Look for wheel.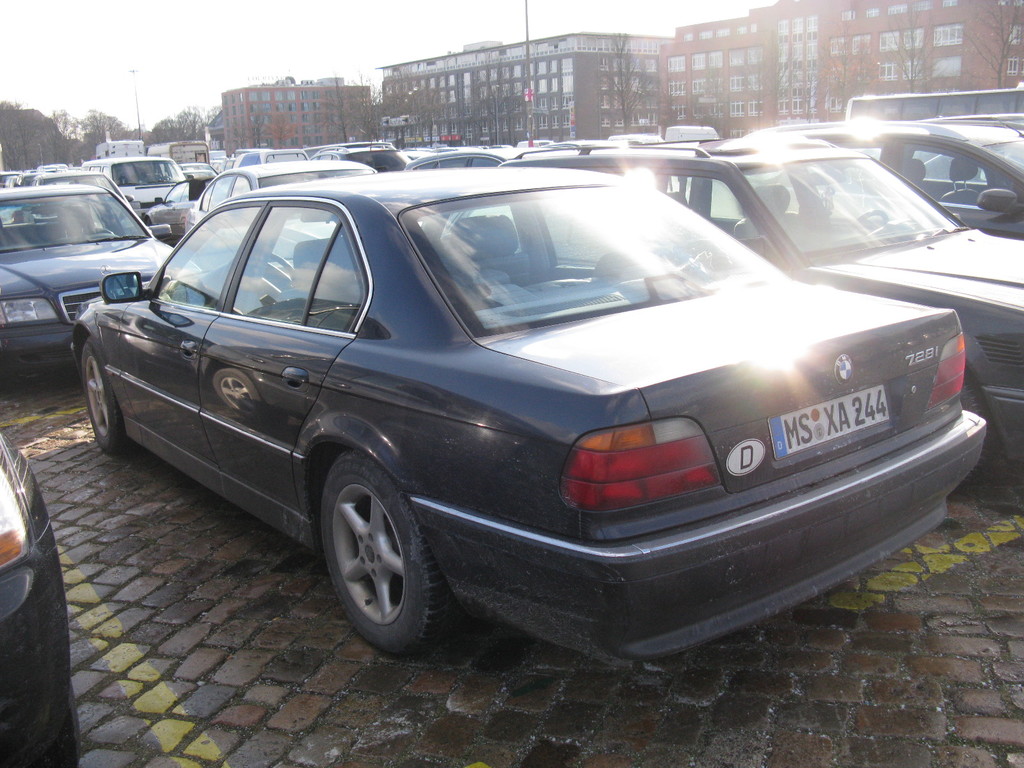
Found: crop(144, 218, 152, 228).
